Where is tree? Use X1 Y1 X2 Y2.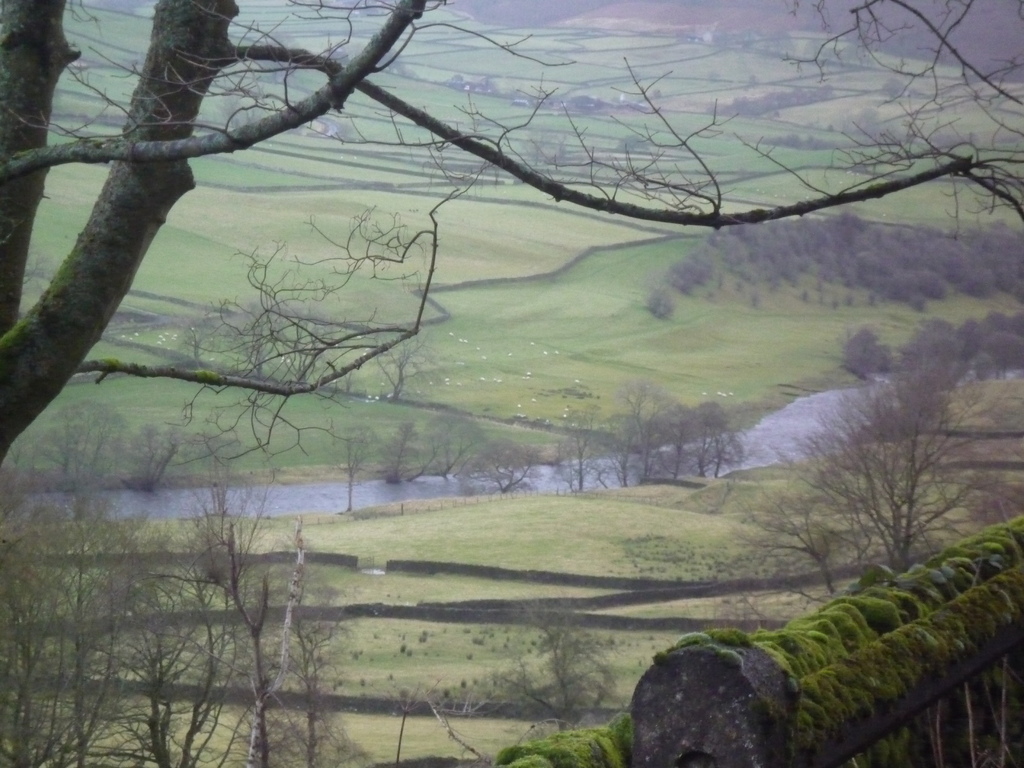
0 0 1023 468.
